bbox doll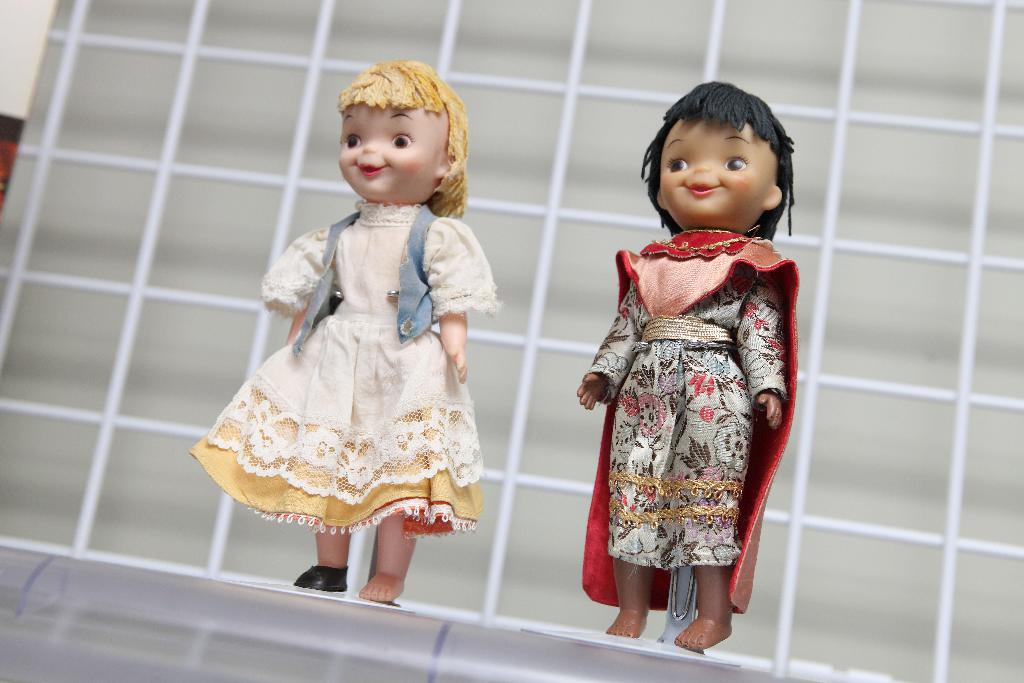
(188, 77, 513, 601)
